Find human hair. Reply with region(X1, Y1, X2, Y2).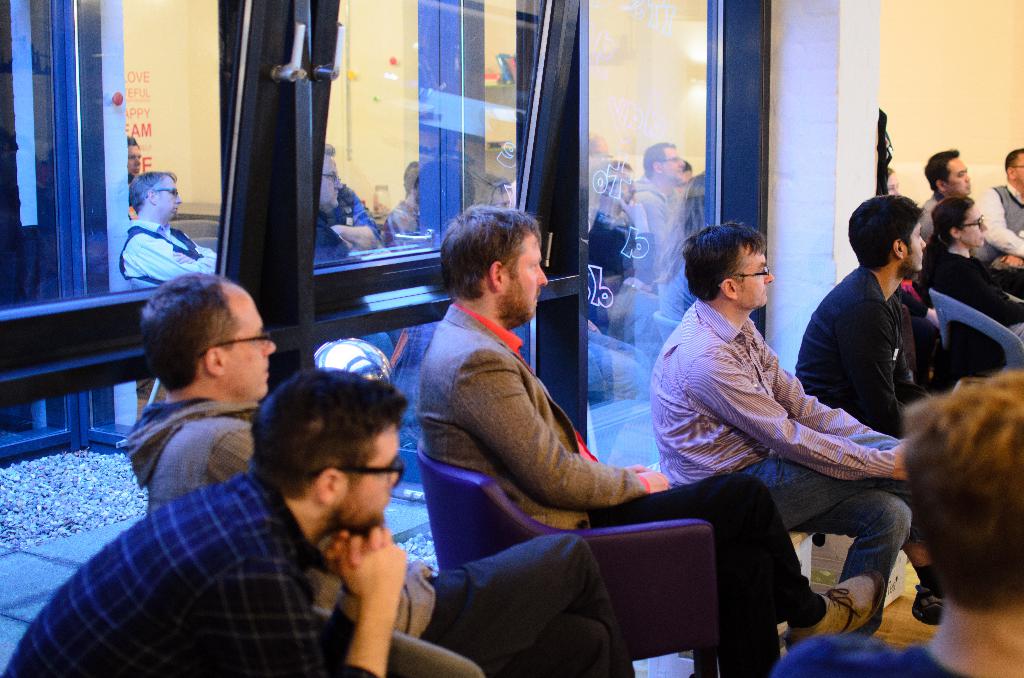
region(438, 204, 543, 296).
